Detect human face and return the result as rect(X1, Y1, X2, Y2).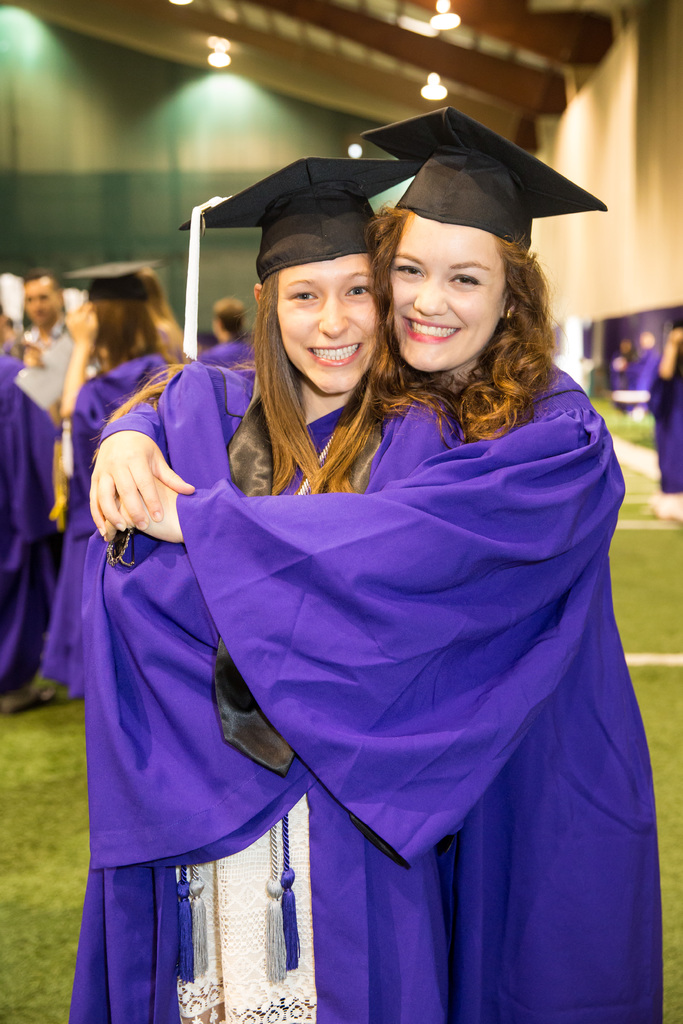
rect(279, 253, 378, 393).
